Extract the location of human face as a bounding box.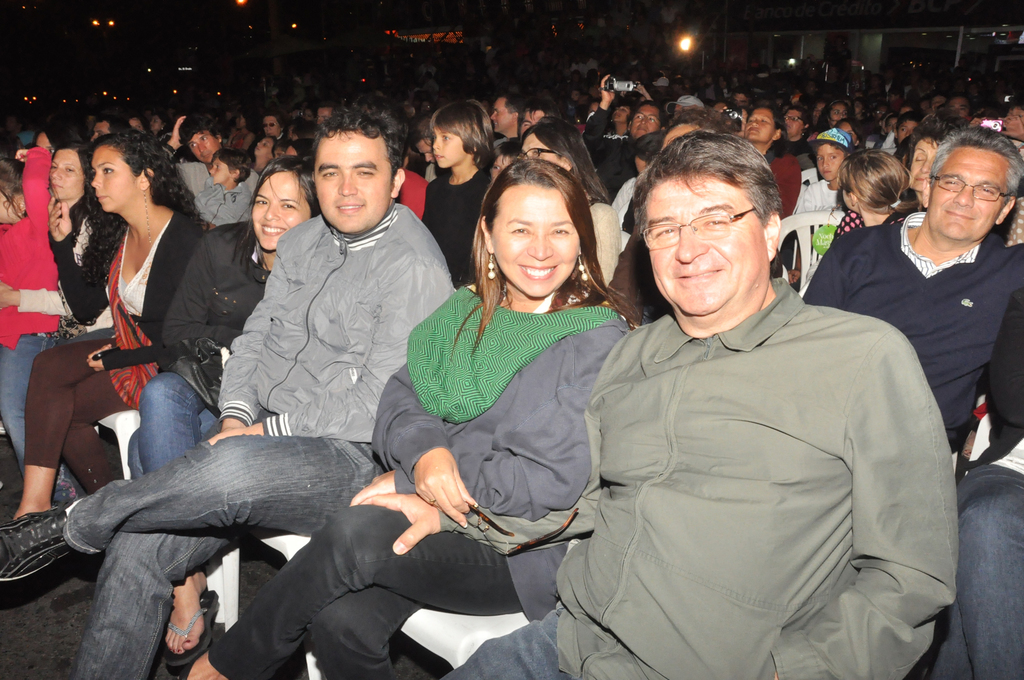
bbox=[315, 104, 332, 119].
